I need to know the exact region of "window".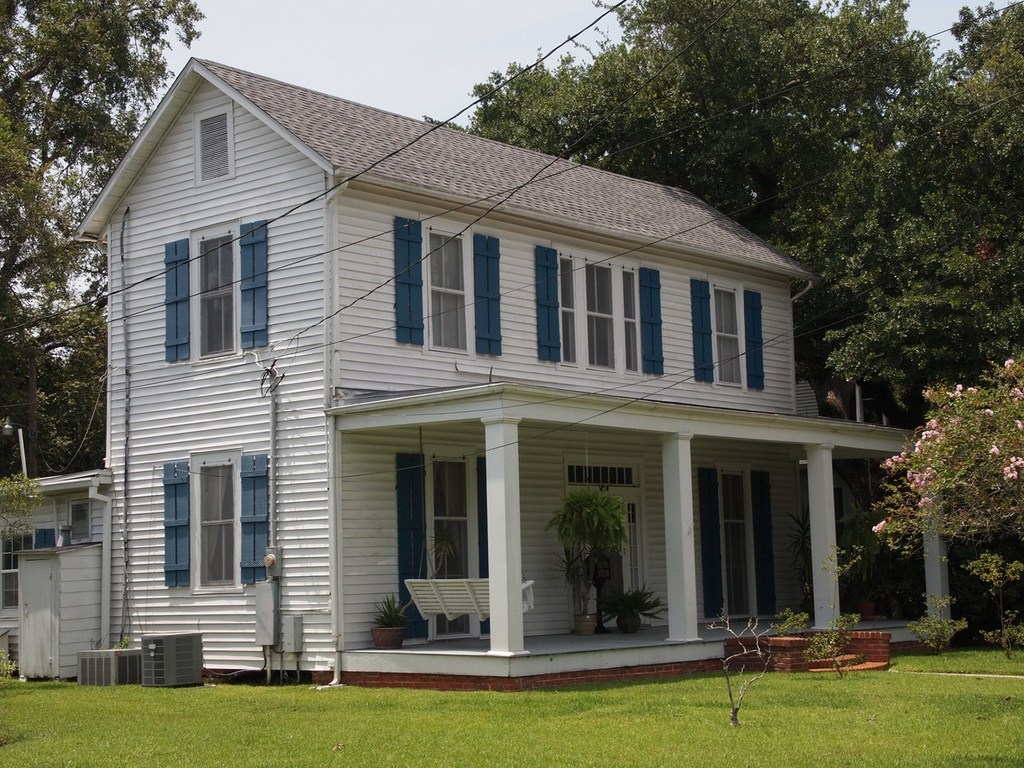
Region: x1=197, y1=111, x2=230, y2=182.
